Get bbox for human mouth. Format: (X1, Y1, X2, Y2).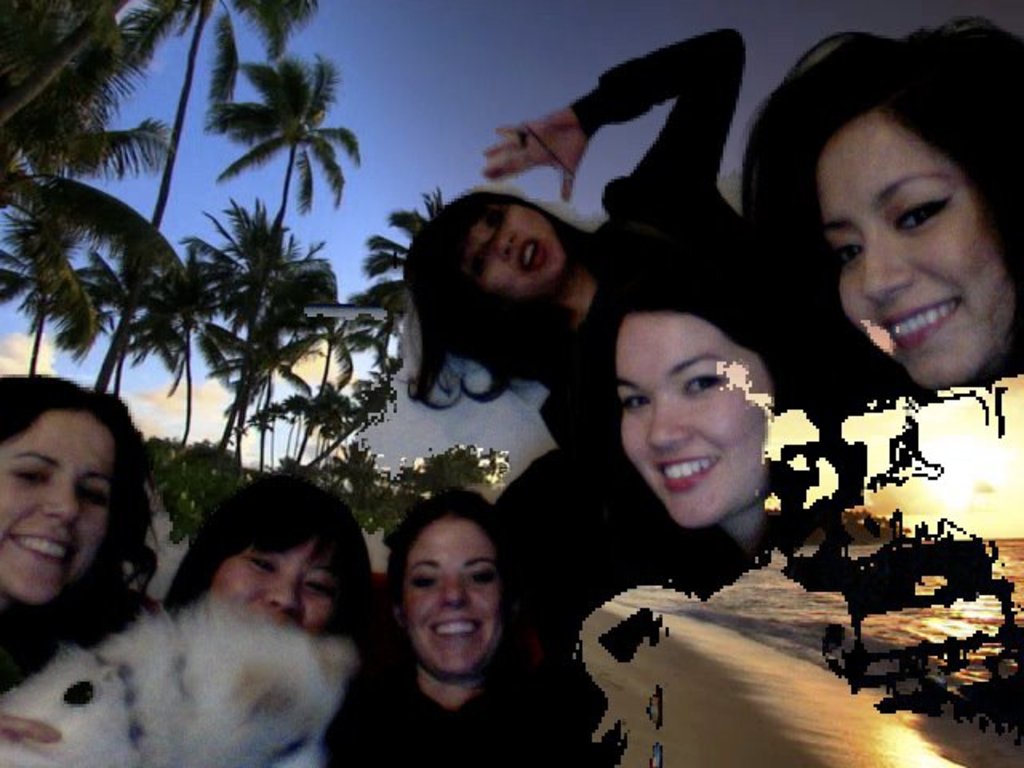
(883, 299, 958, 355).
